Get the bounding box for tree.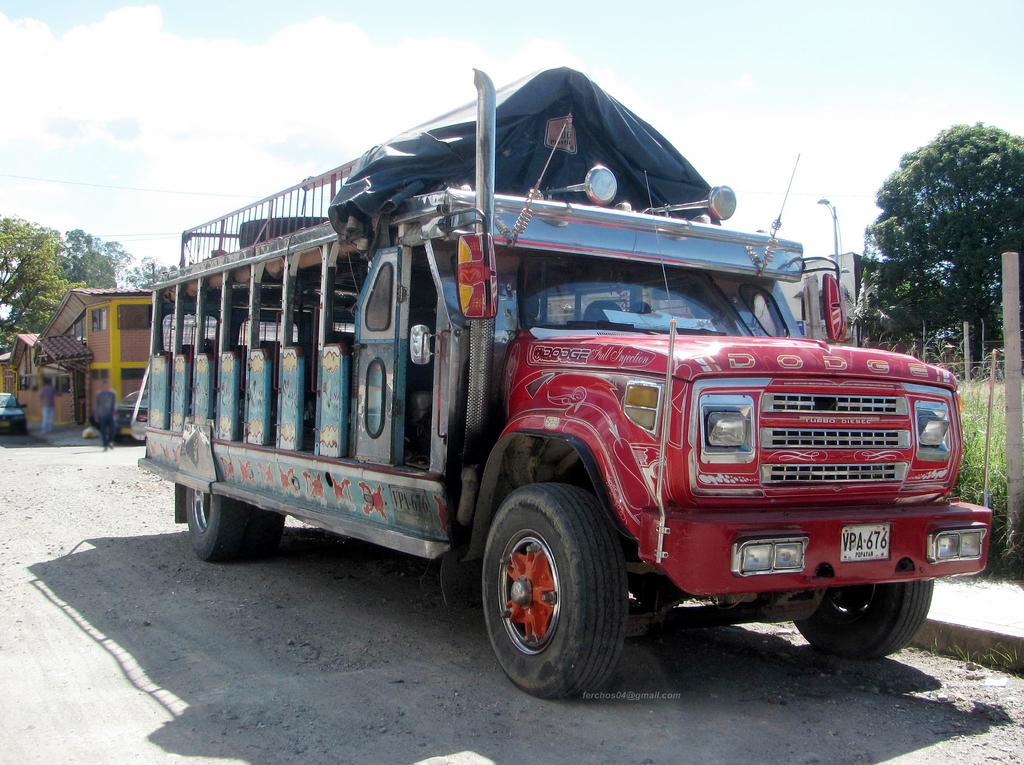
{"left": 133, "top": 257, "right": 188, "bottom": 293}.
